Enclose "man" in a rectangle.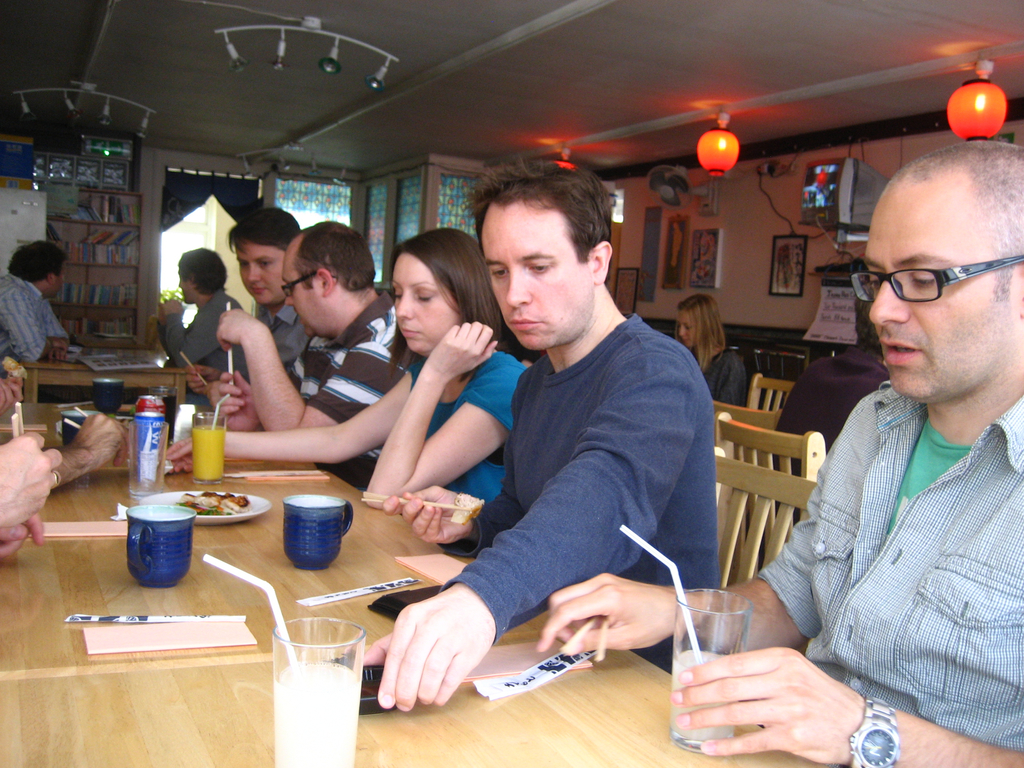
[left=154, top=241, right=252, bottom=410].
